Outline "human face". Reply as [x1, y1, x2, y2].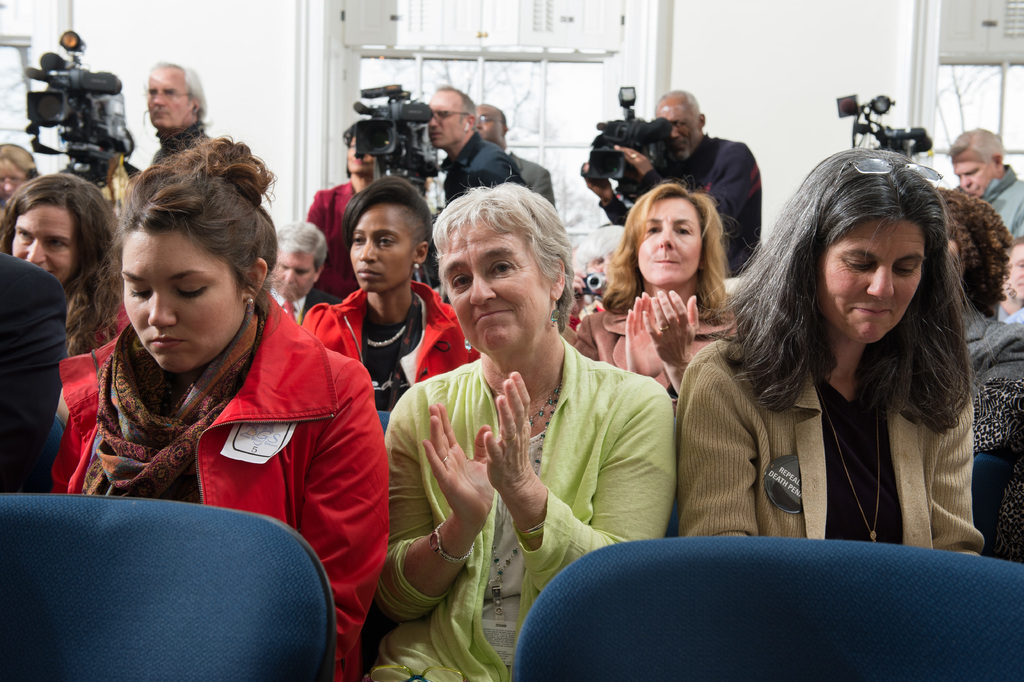
[344, 134, 374, 183].
